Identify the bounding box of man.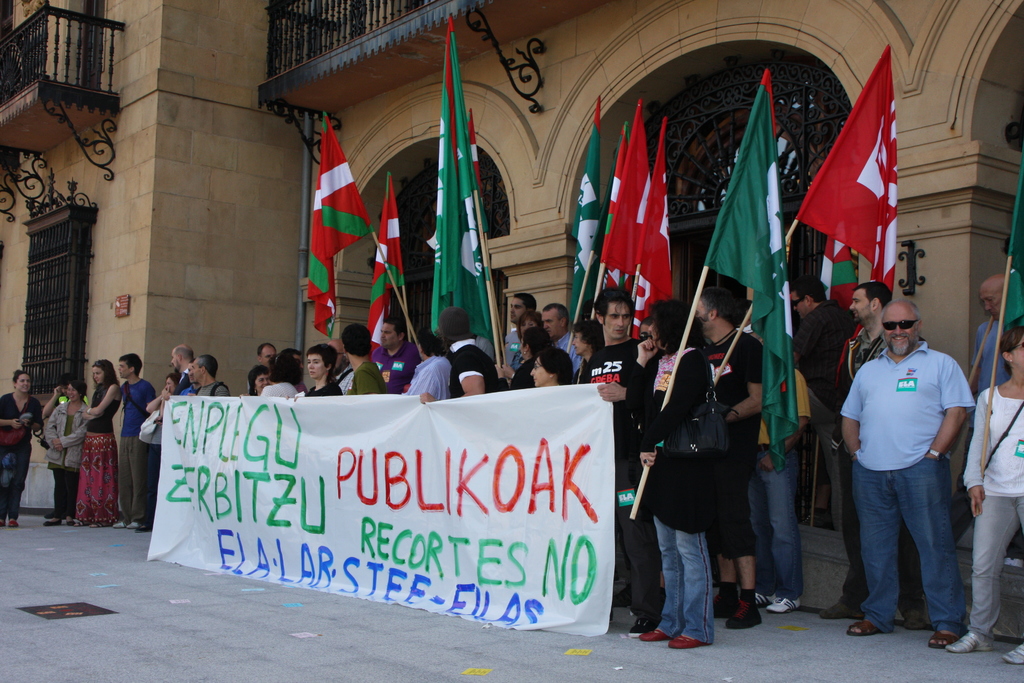
box(257, 342, 276, 367).
